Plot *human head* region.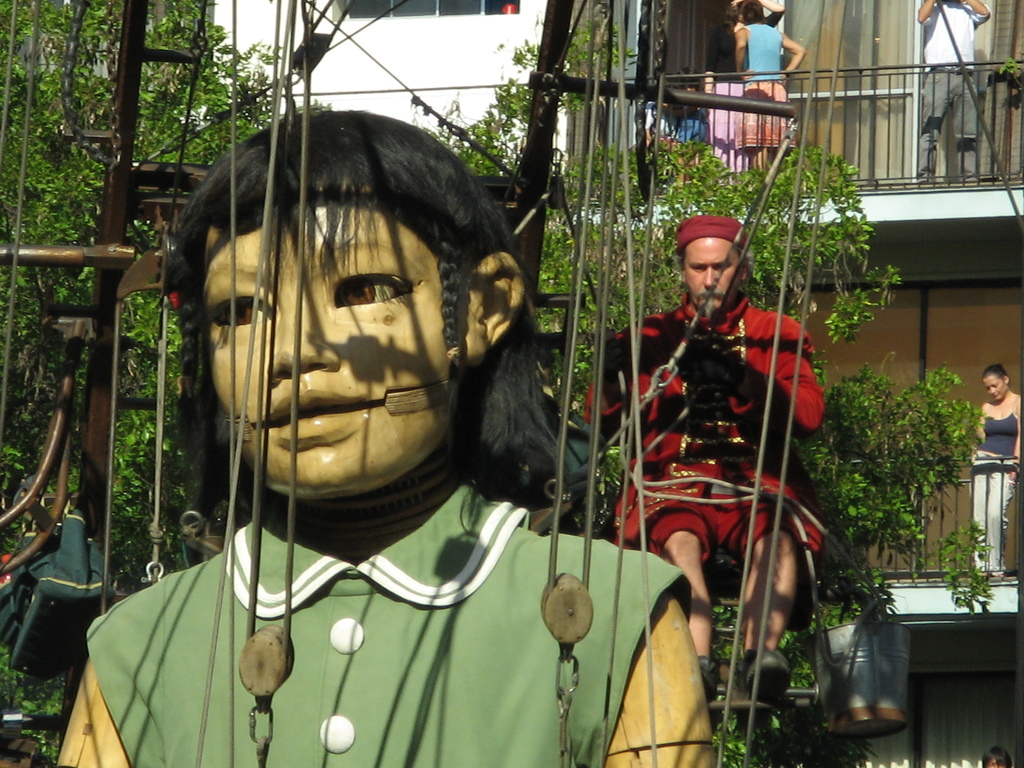
Plotted at rect(739, 0, 768, 26).
